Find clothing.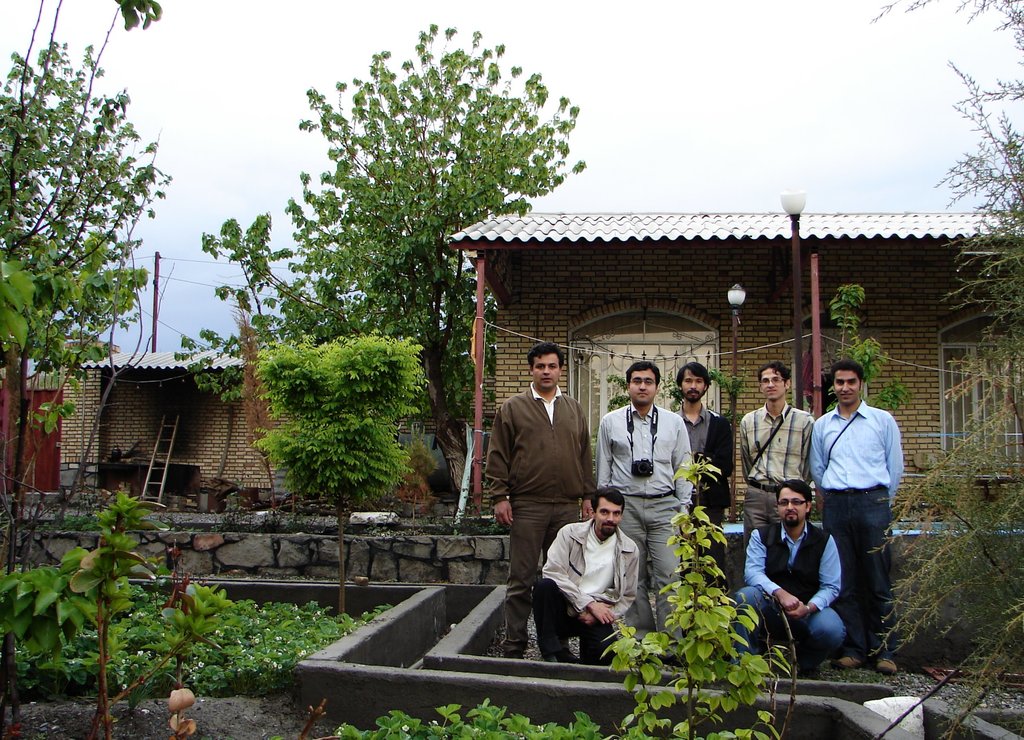
Rect(669, 402, 733, 593).
